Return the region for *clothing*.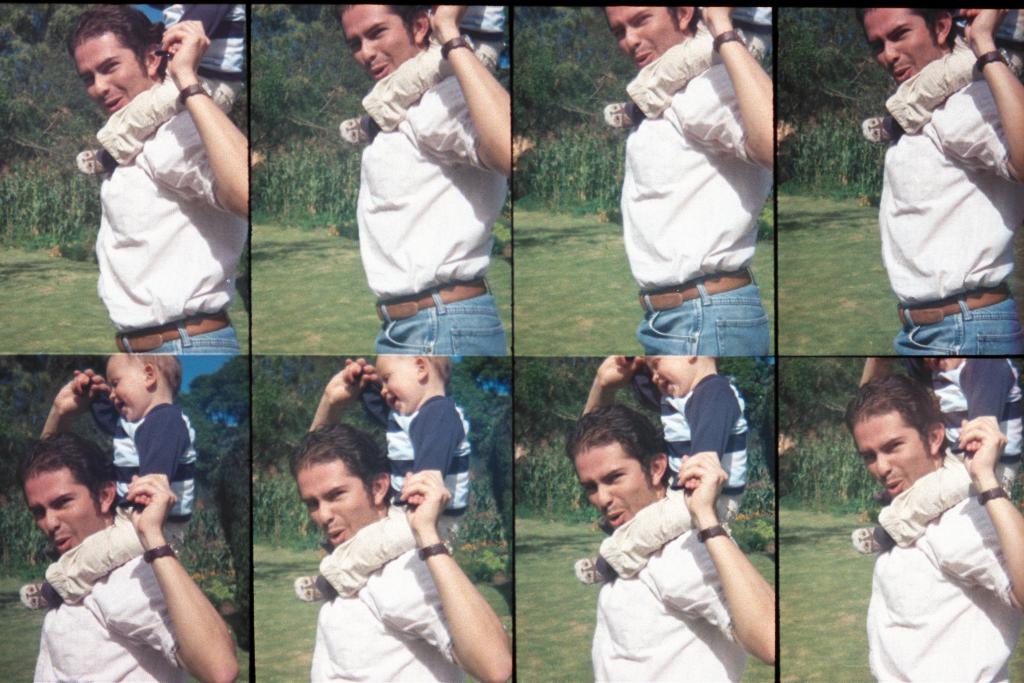
<box>47,380,200,611</box>.
